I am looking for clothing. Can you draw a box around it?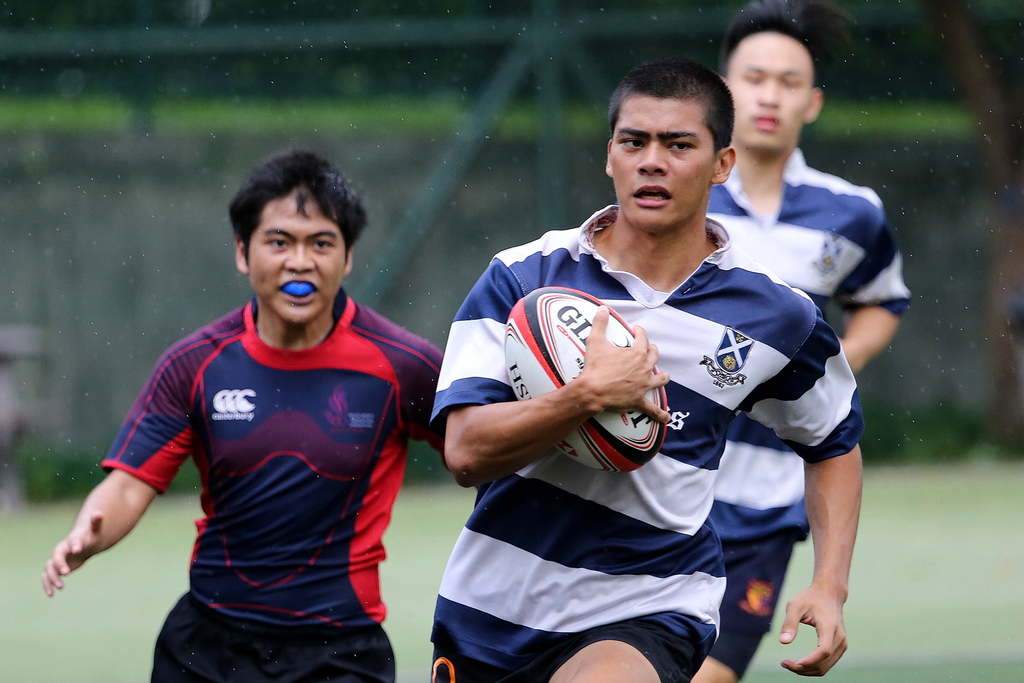
Sure, the bounding box is 425/197/867/682.
